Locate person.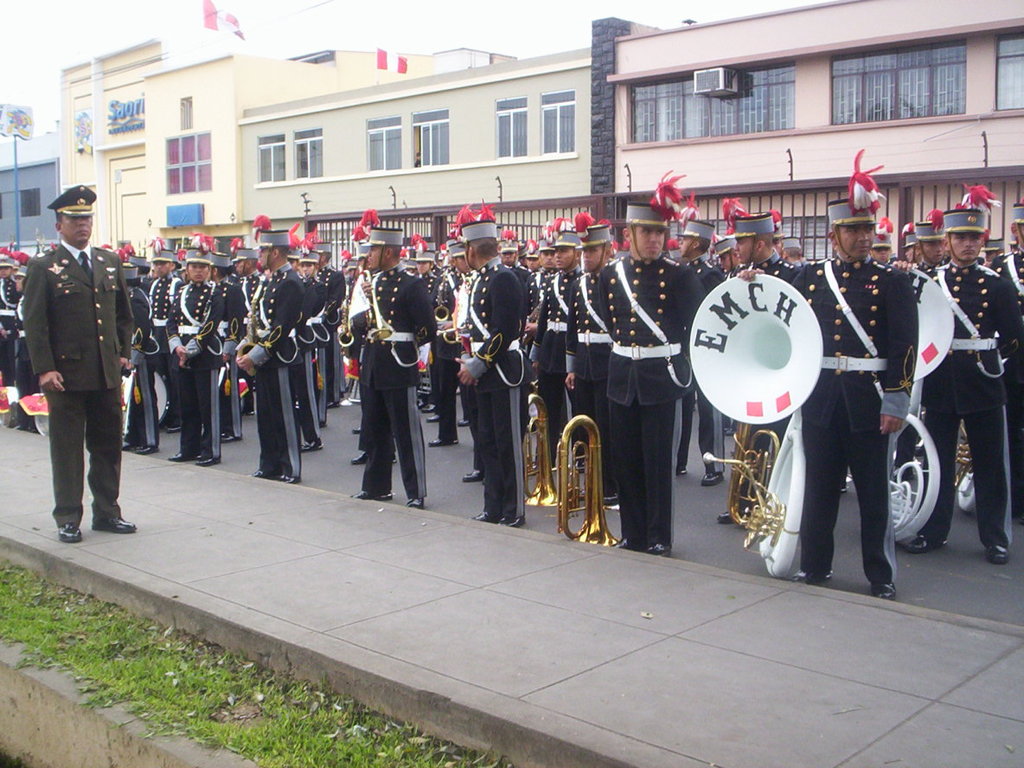
Bounding box: bbox=(22, 180, 139, 558).
